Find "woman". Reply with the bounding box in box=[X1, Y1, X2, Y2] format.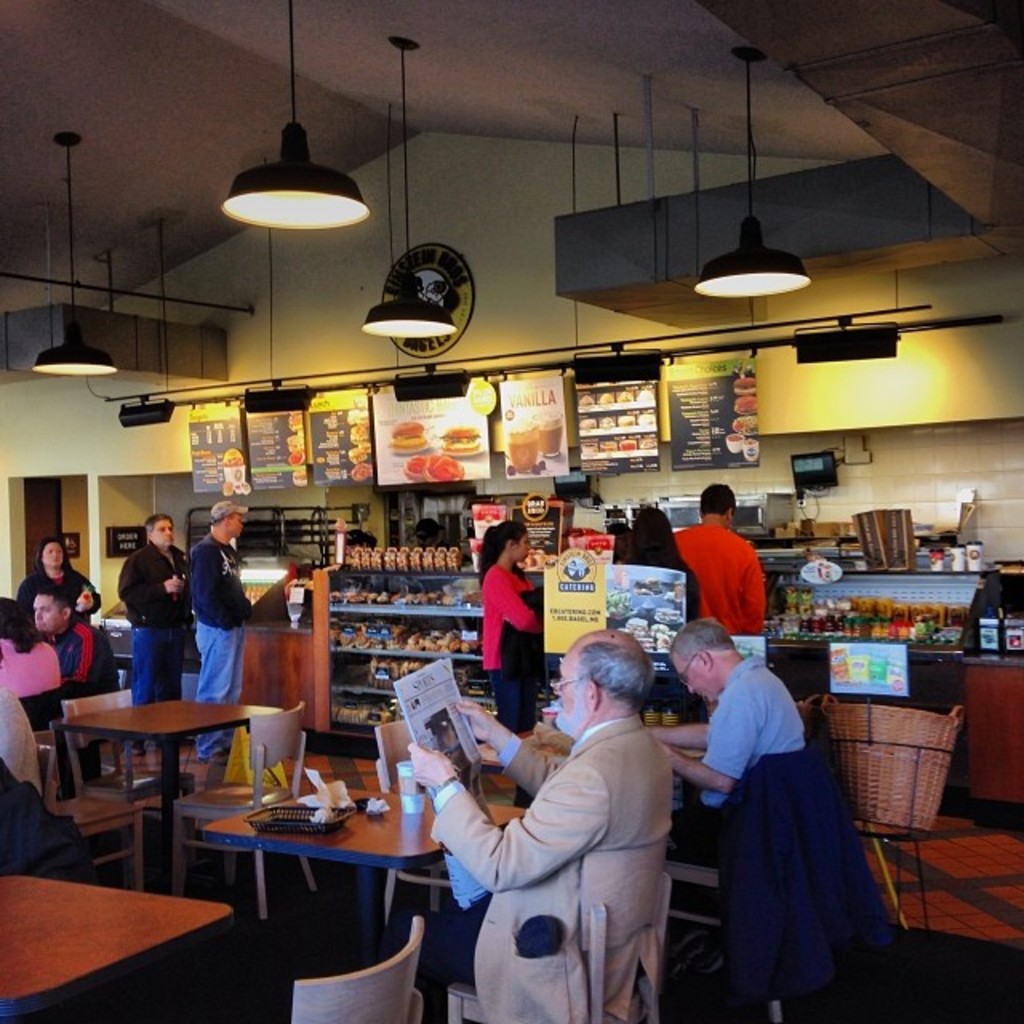
box=[19, 536, 106, 621].
